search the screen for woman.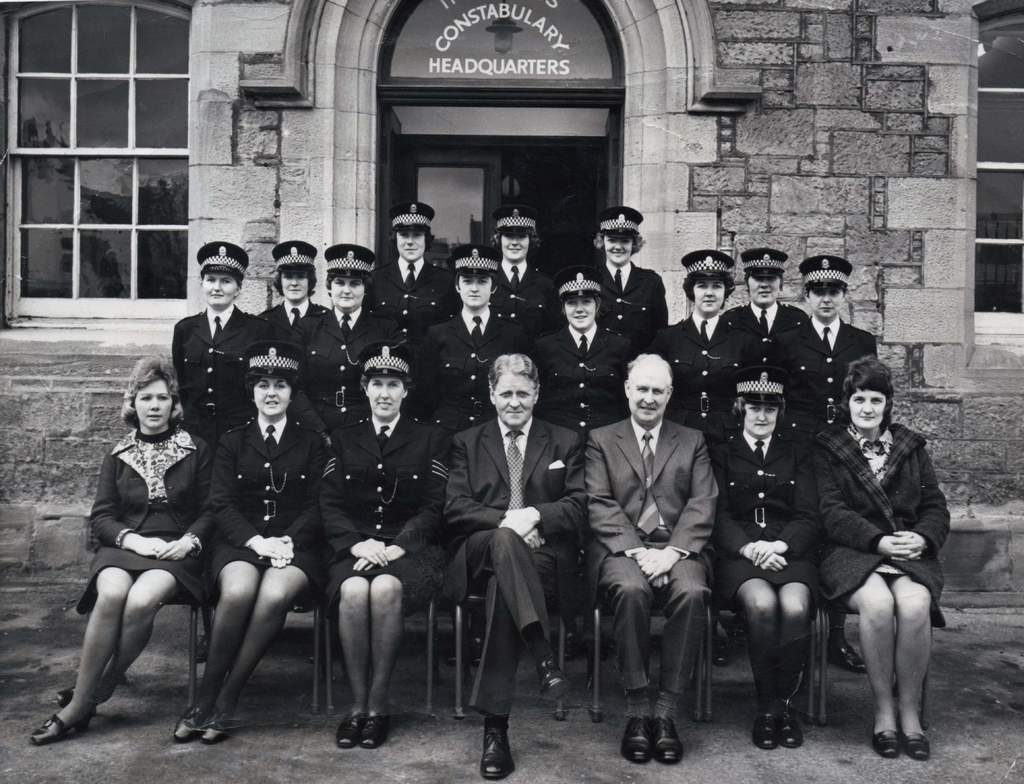
Found at select_region(142, 345, 328, 751).
